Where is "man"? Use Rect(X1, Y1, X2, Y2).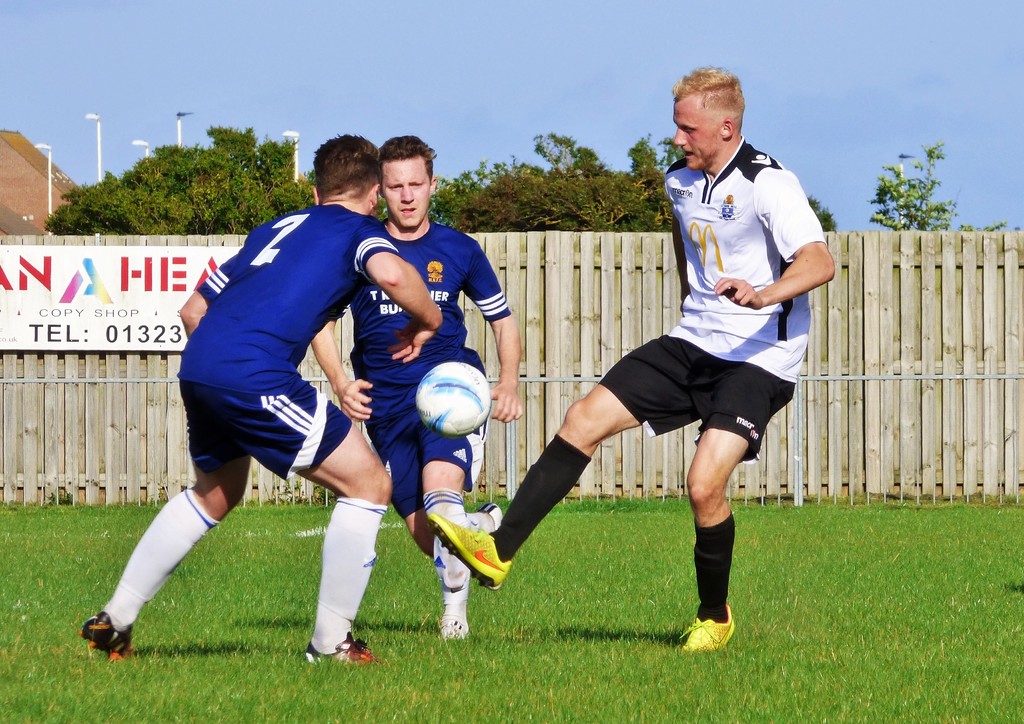
Rect(301, 129, 518, 637).
